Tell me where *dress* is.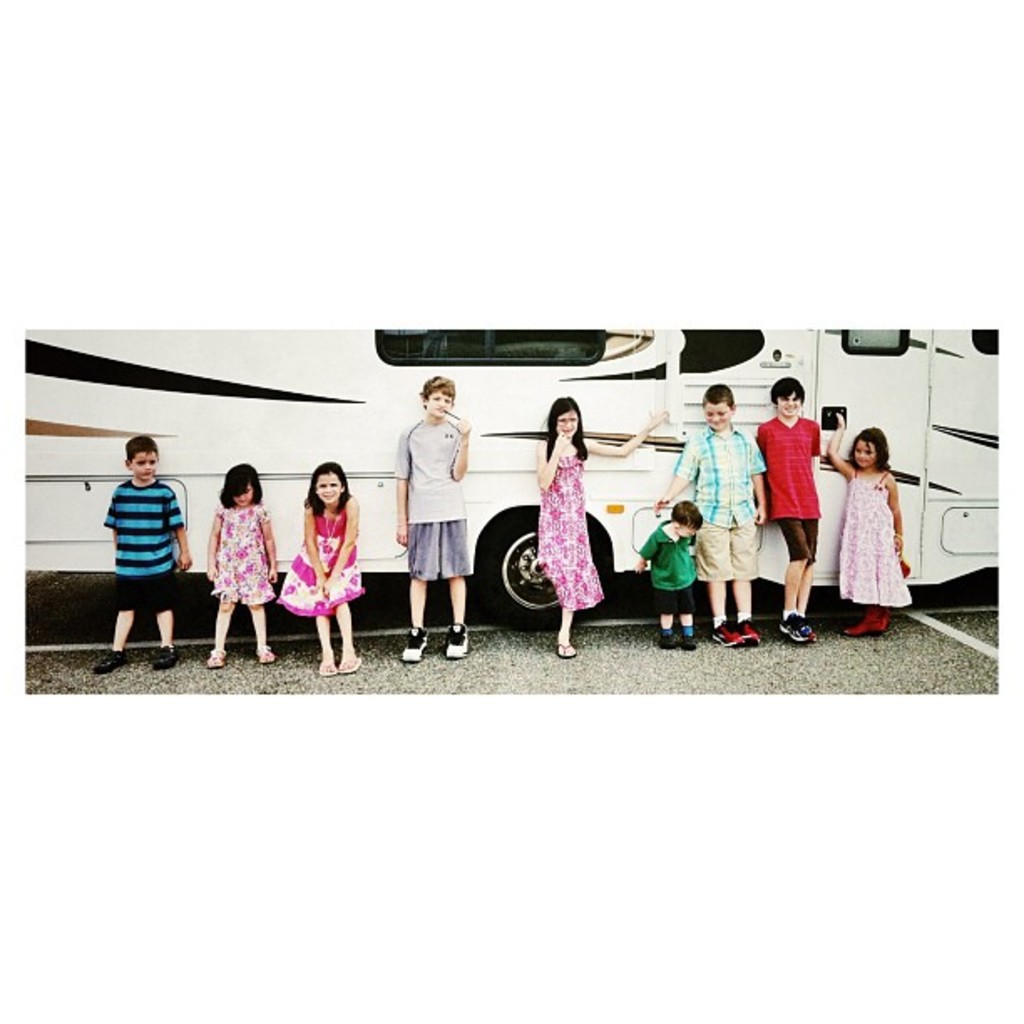
*dress* is at 281/495/363/612.
